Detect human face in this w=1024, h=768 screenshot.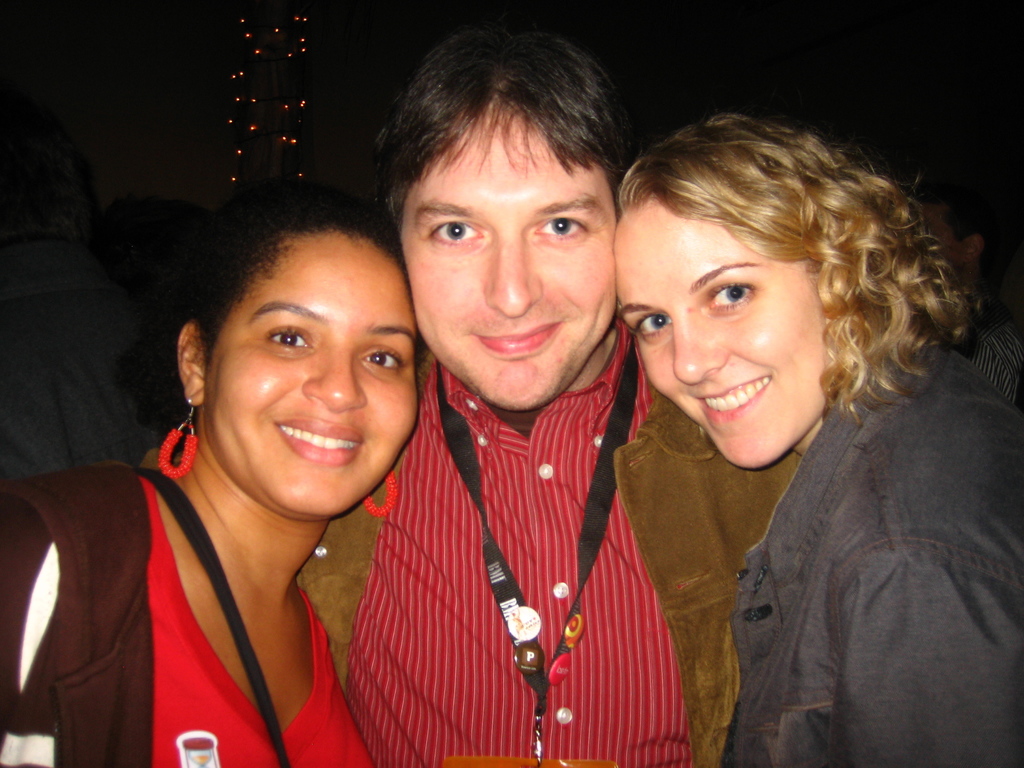
Detection: (616,207,830,477).
